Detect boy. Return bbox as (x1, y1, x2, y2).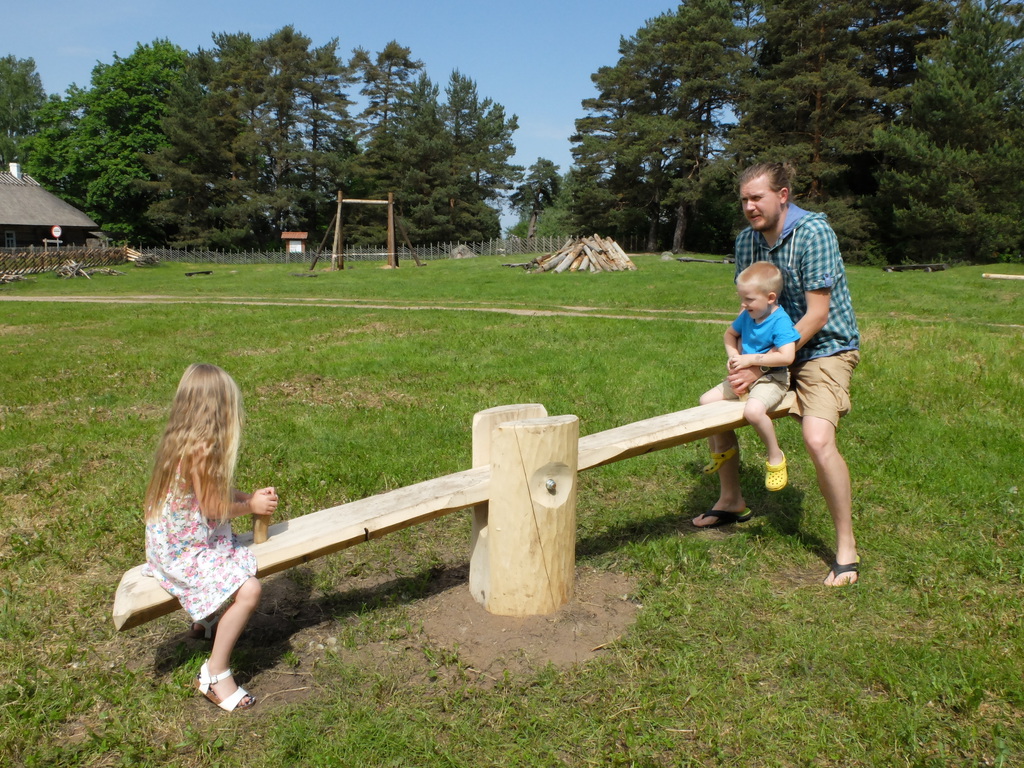
(721, 263, 797, 488).
